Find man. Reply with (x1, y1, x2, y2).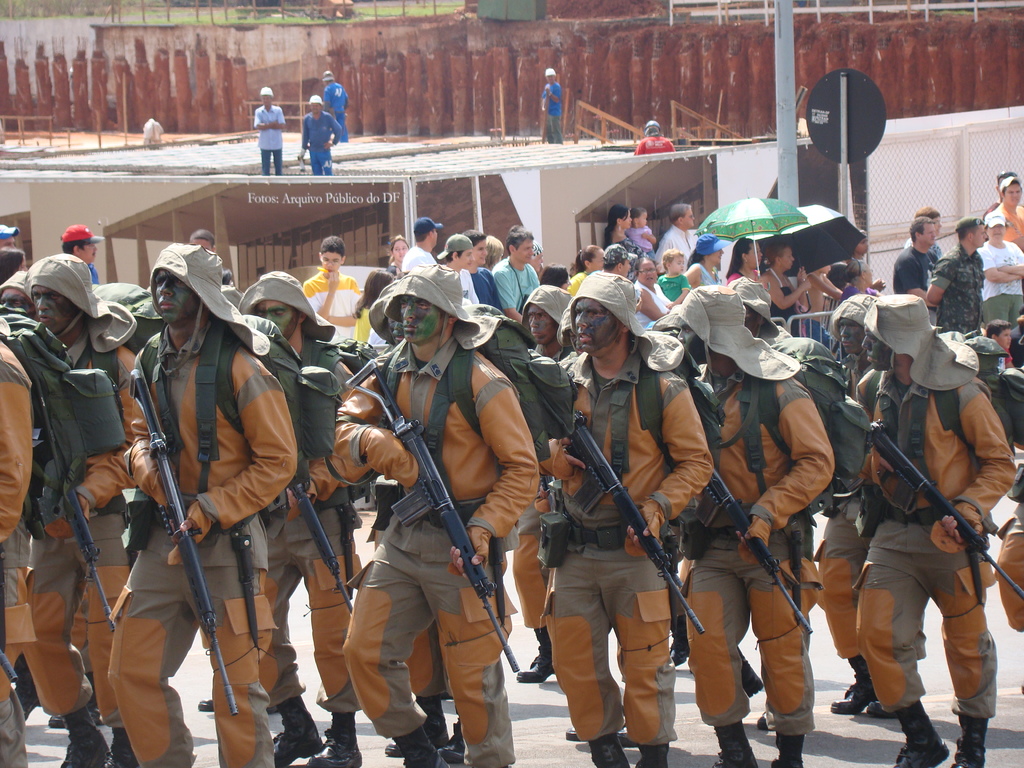
(246, 82, 289, 180).
